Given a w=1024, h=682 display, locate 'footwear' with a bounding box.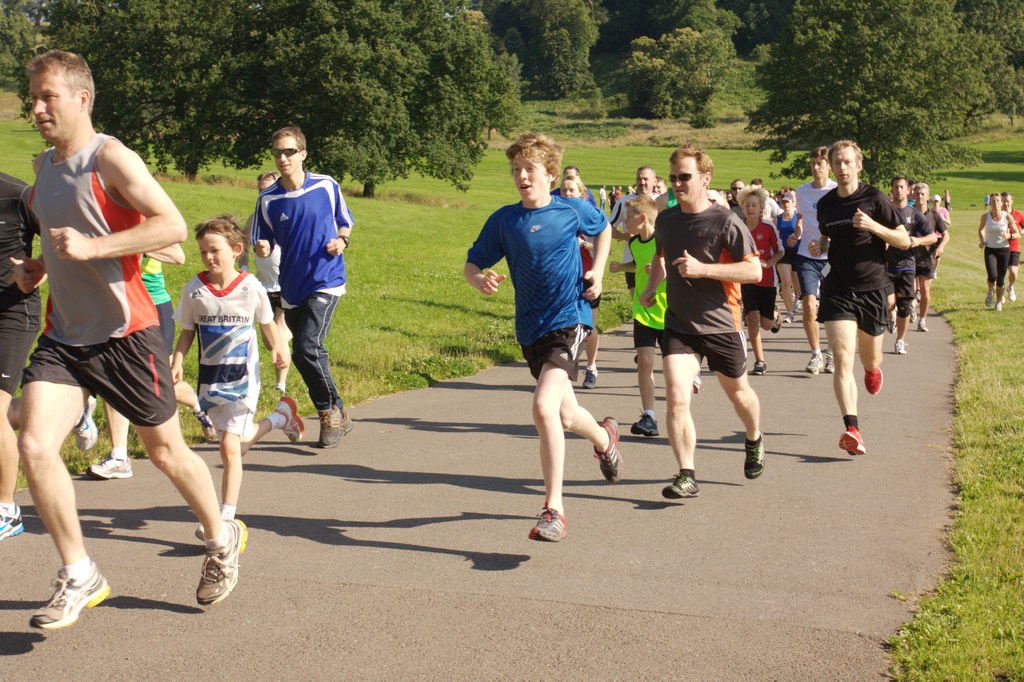
Located: bbox=(1001, 294, 1004, 303).
